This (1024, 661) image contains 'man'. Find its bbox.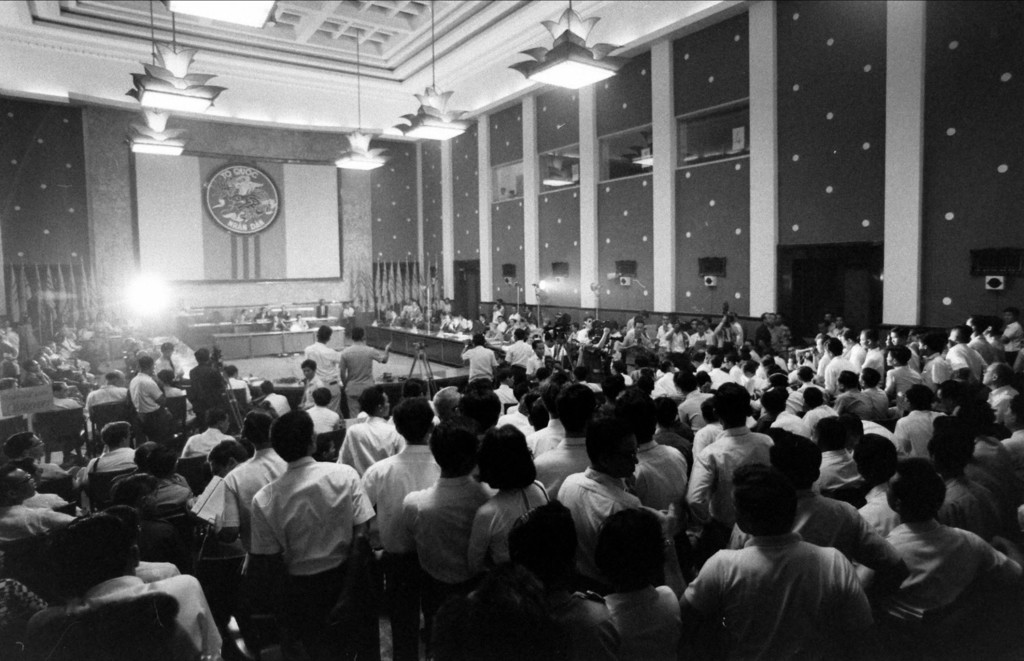
rect(888, 456, 1023, 660).
